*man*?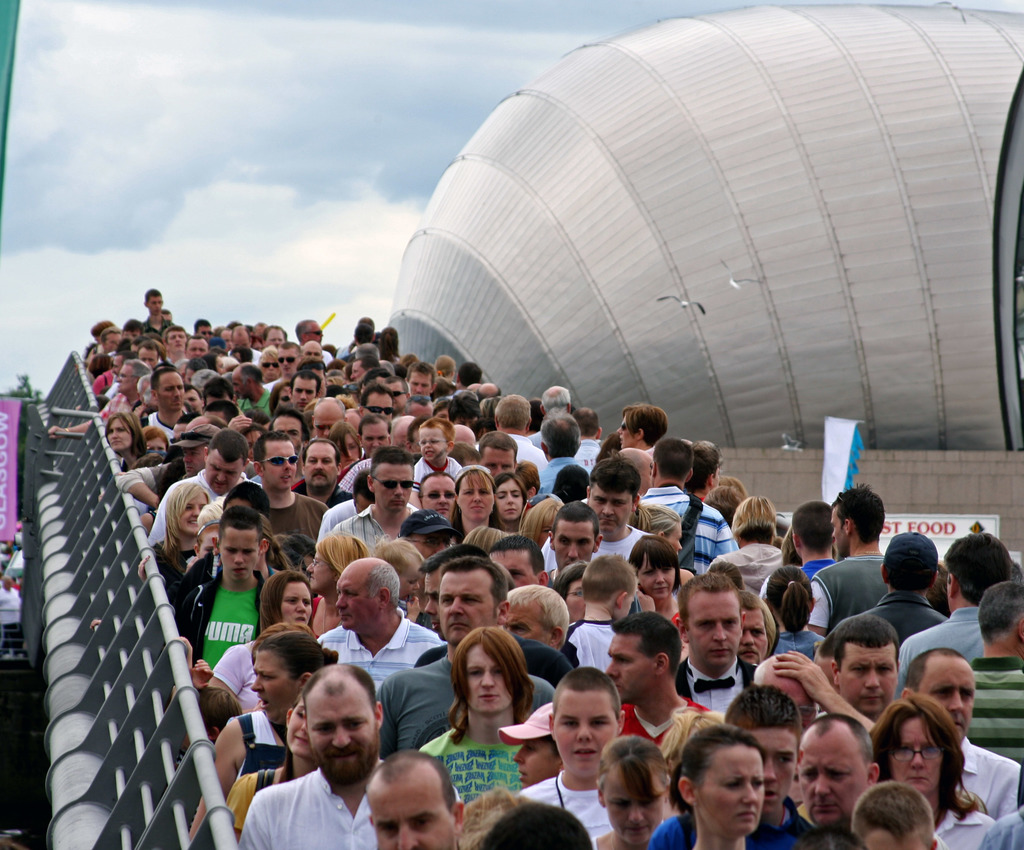
(left=303, top=437, right=339, bottom=501)
